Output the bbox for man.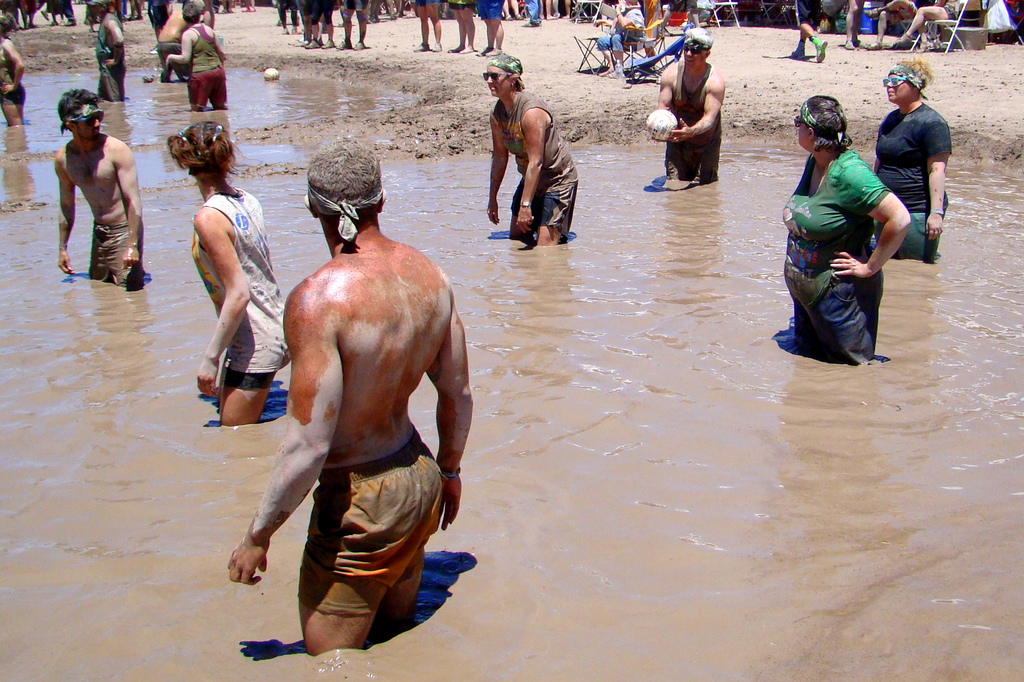
detection(236, 164, 476, 681).
